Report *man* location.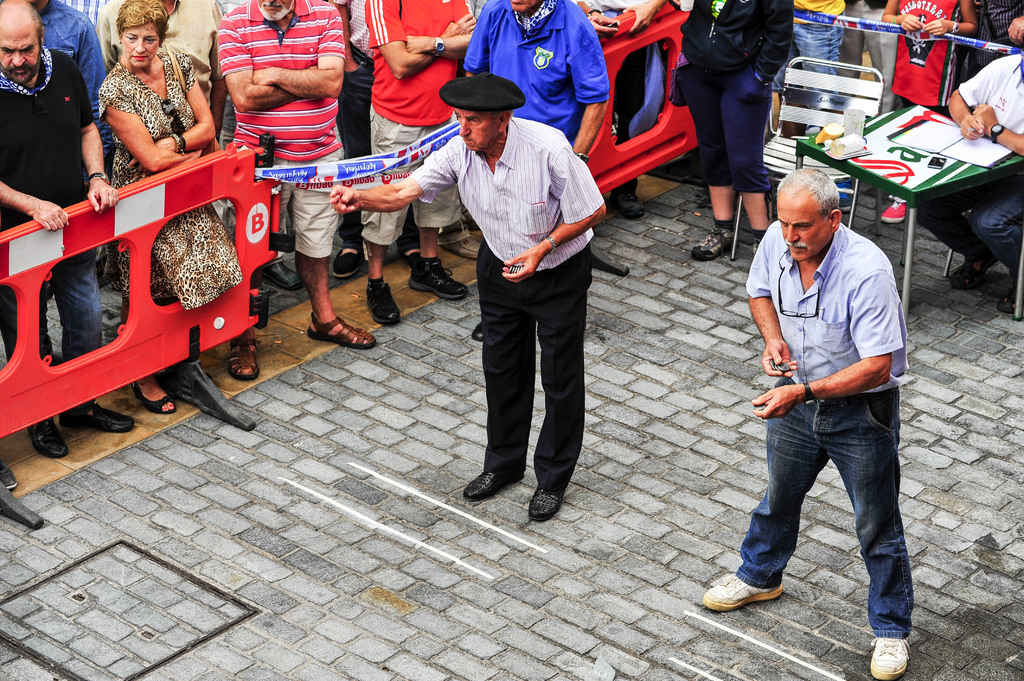
Report: locate(0, 0, 120, 459).
